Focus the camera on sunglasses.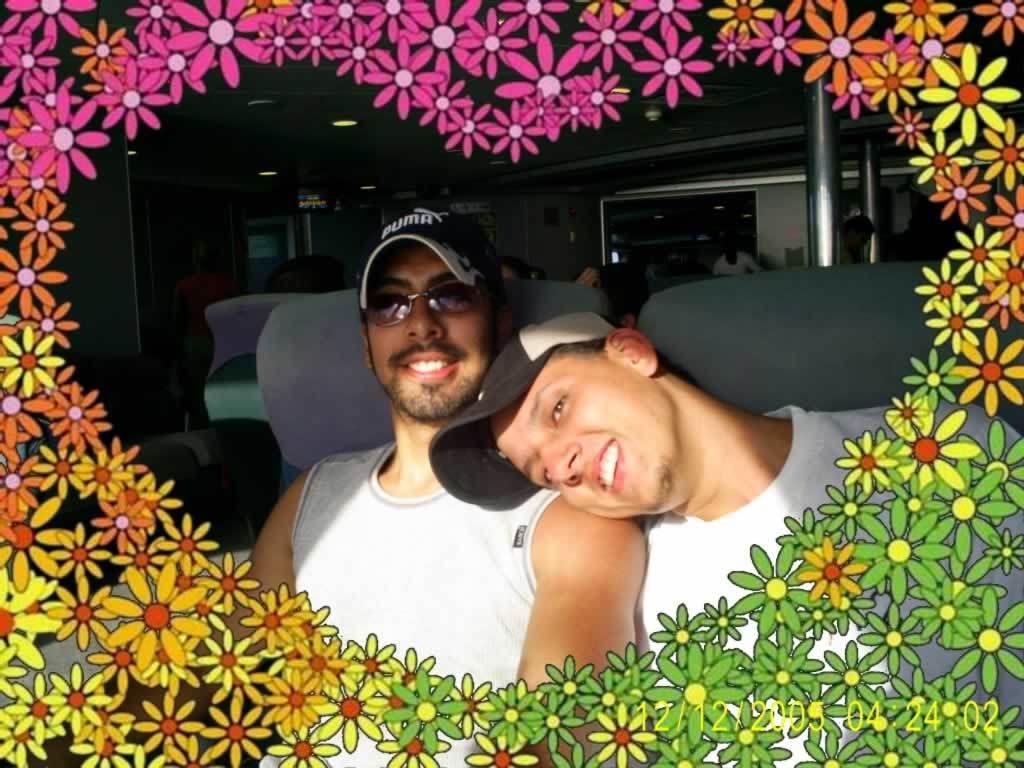
Focus region: (x1=367, y1=276, x2=489, y2=328).
